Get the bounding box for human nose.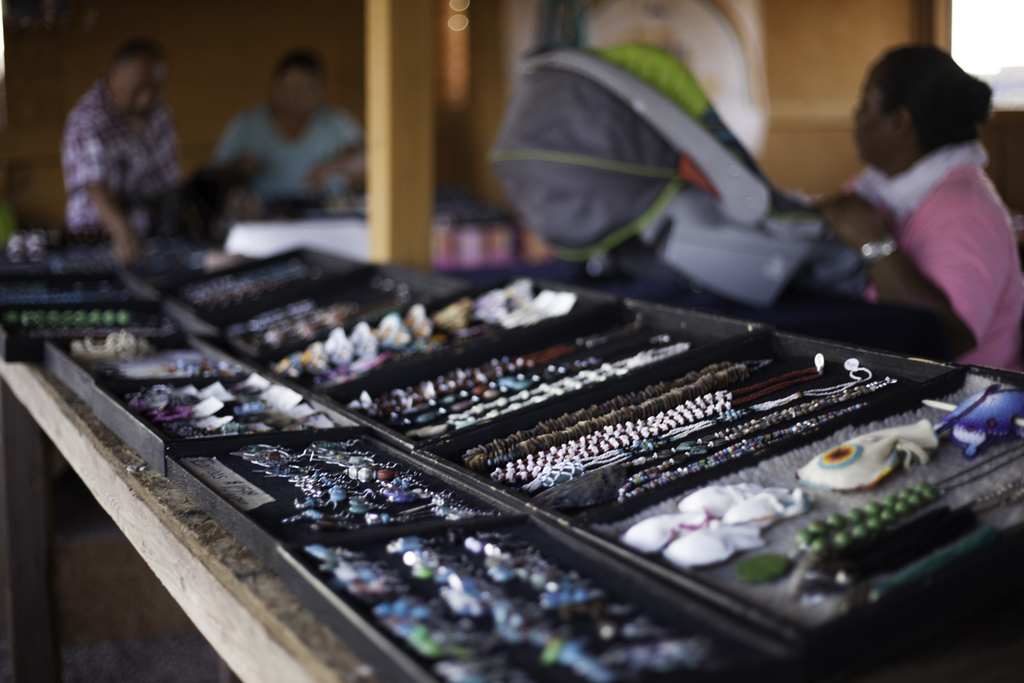
x1=137, y1=85, x2=154, y2=99.
